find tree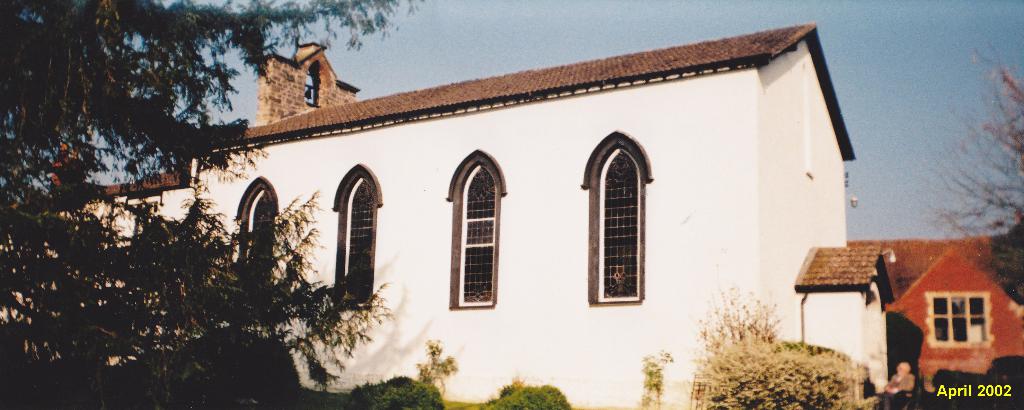
[left=930, top=44, right=1023, bottom=304]
